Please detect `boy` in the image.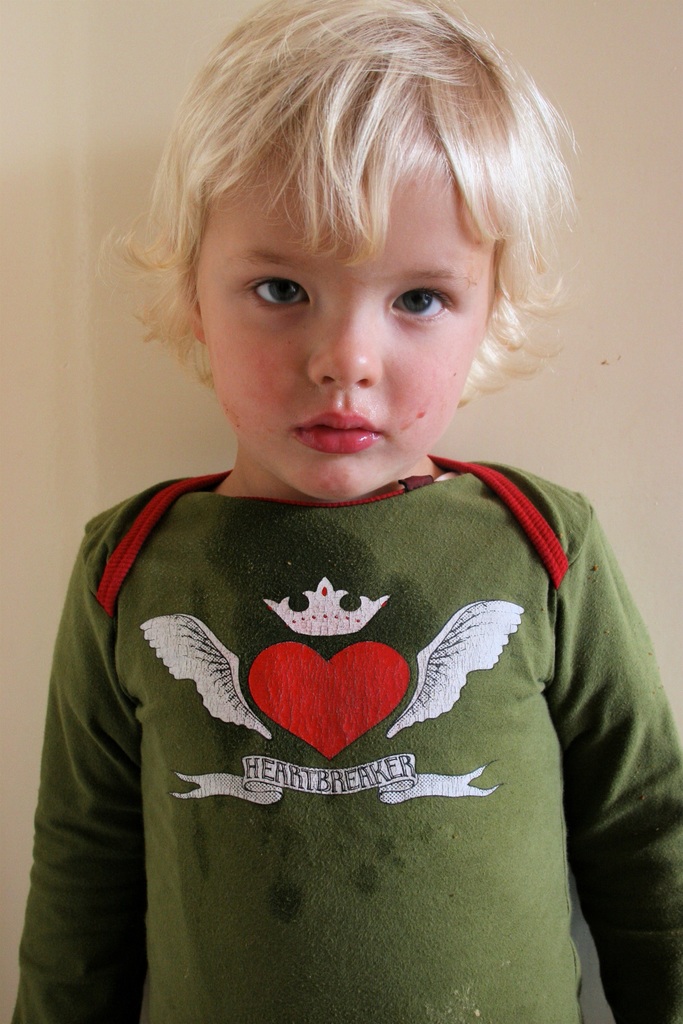
{"left": 13, "top": 0, "right": 682, "bottom": 1023}.
